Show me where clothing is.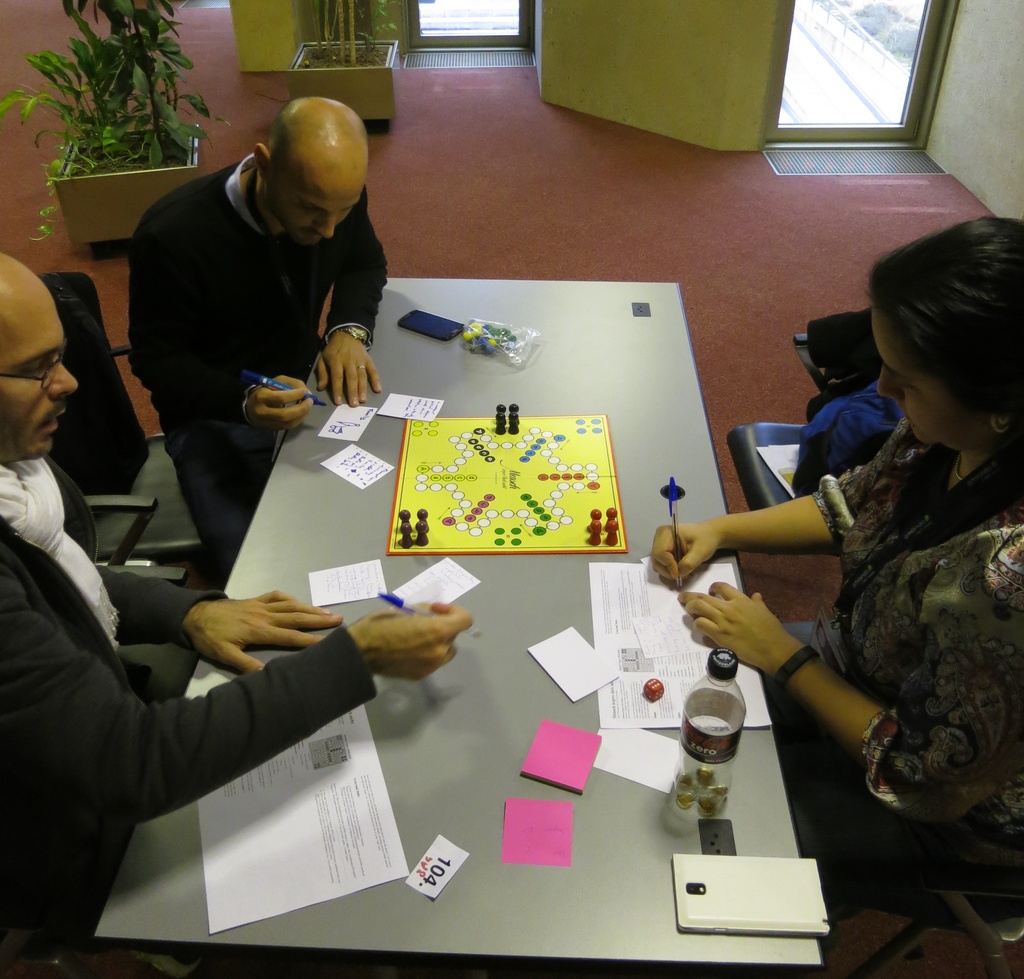
clothing is at [left=0, top=454, right=378, bottom=978].
